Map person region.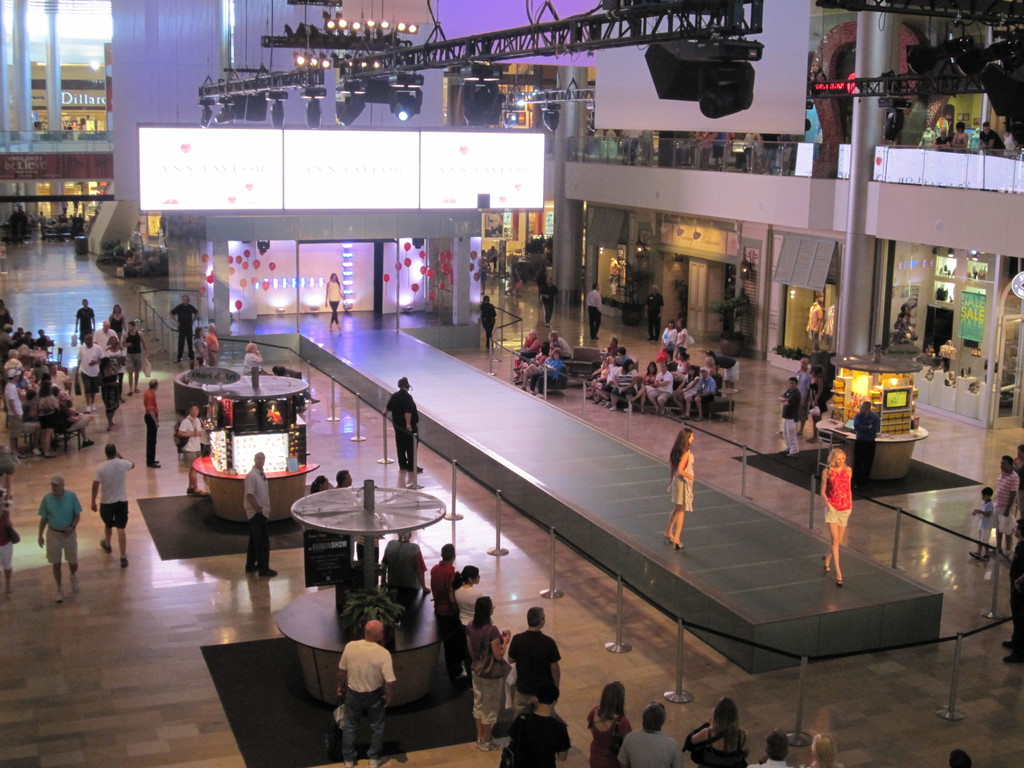
Mapped to 91 316 117 351.
